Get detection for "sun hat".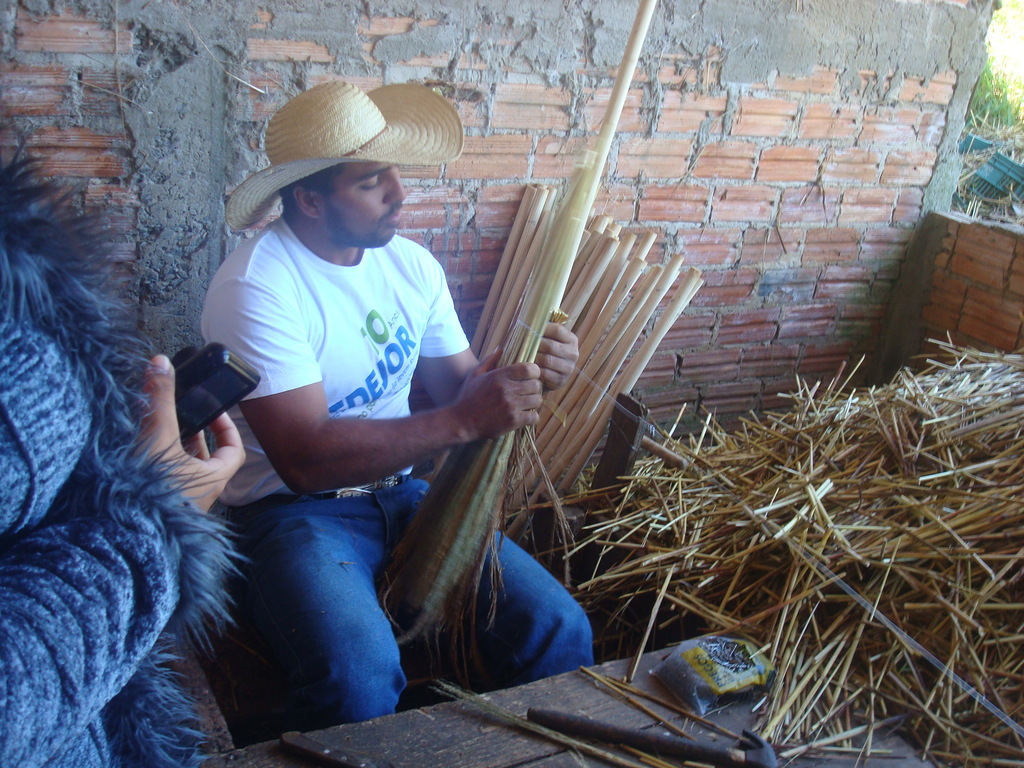
Detection: box=[216, 82, 472, 236].
